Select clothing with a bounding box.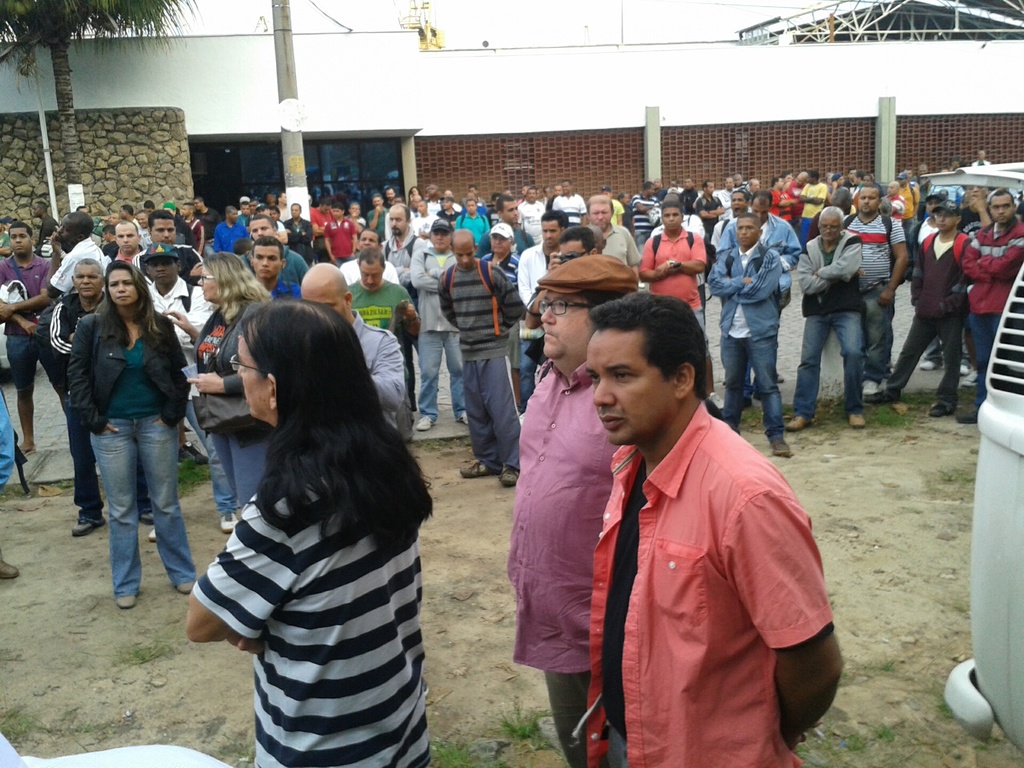
412:252:461:415.
